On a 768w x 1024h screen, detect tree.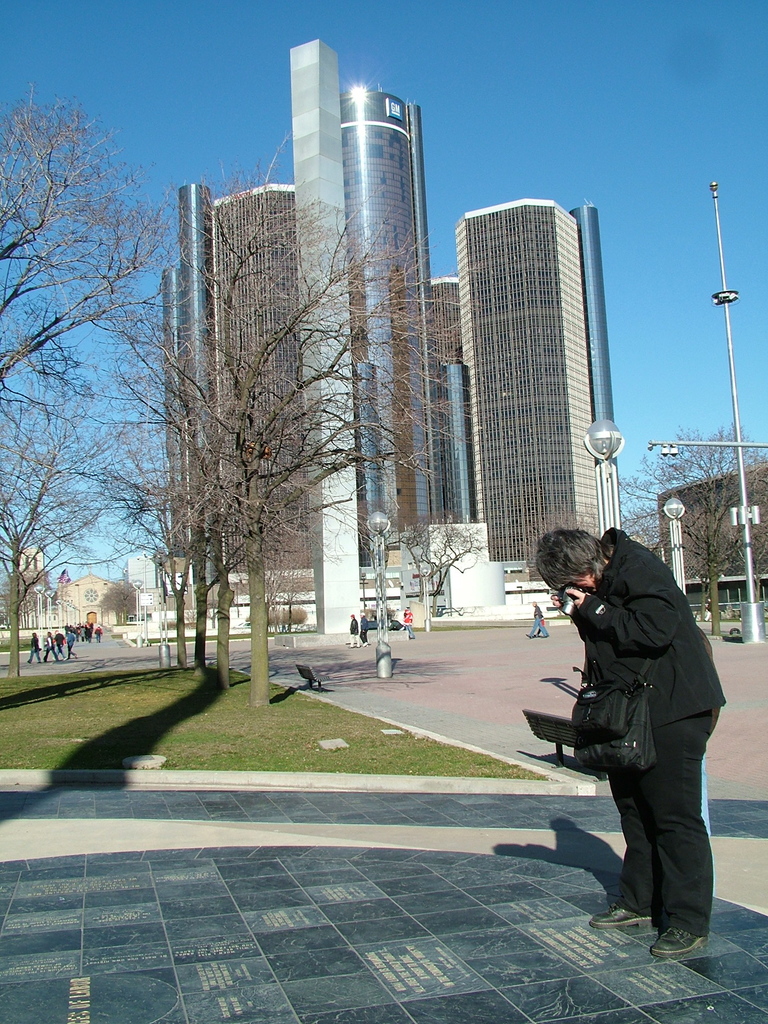
box(91, 574, 143, 621).
